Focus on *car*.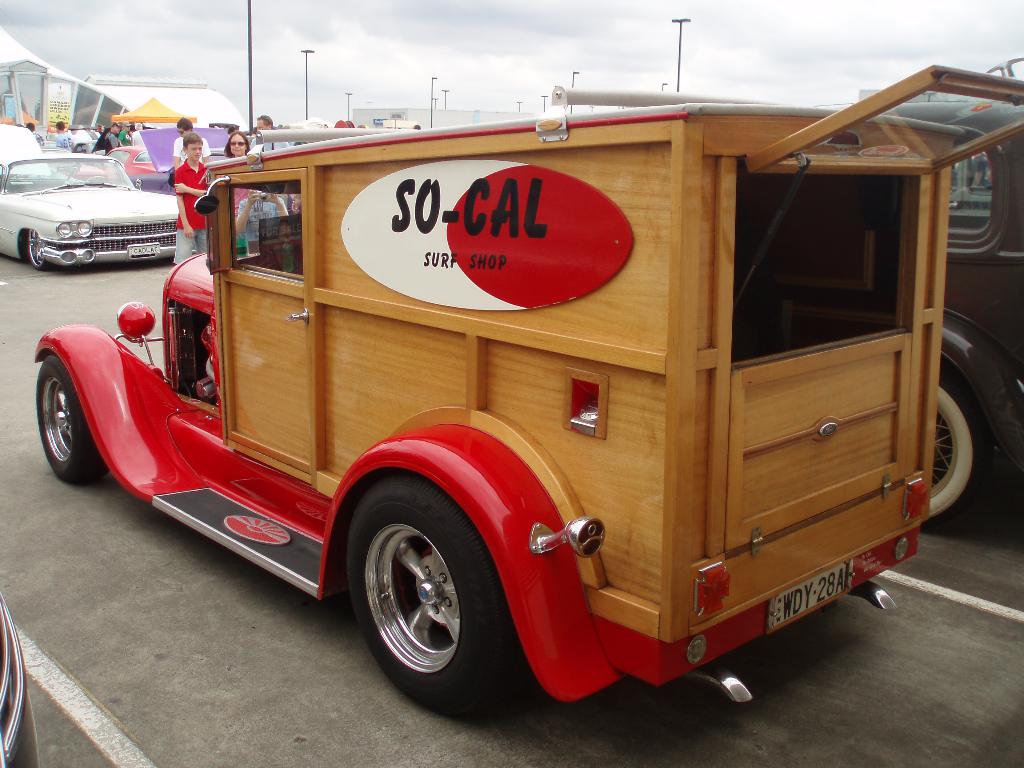
Focused at locate(0, 592, 42, 767).
